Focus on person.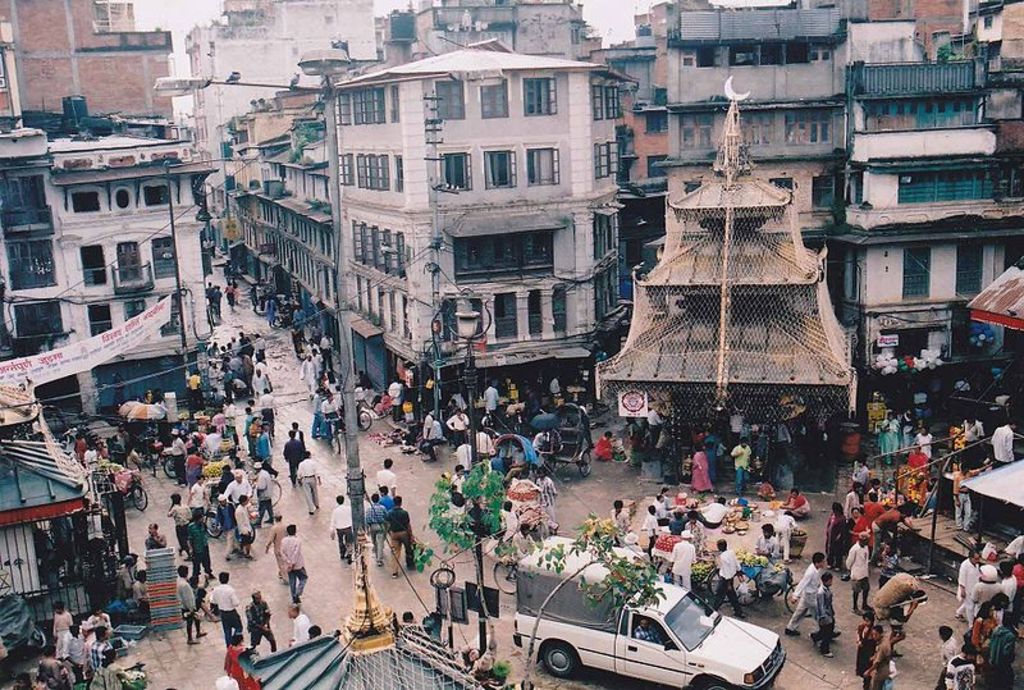
Focused at <bbox>236, 497, 253, 562</bbox>.
